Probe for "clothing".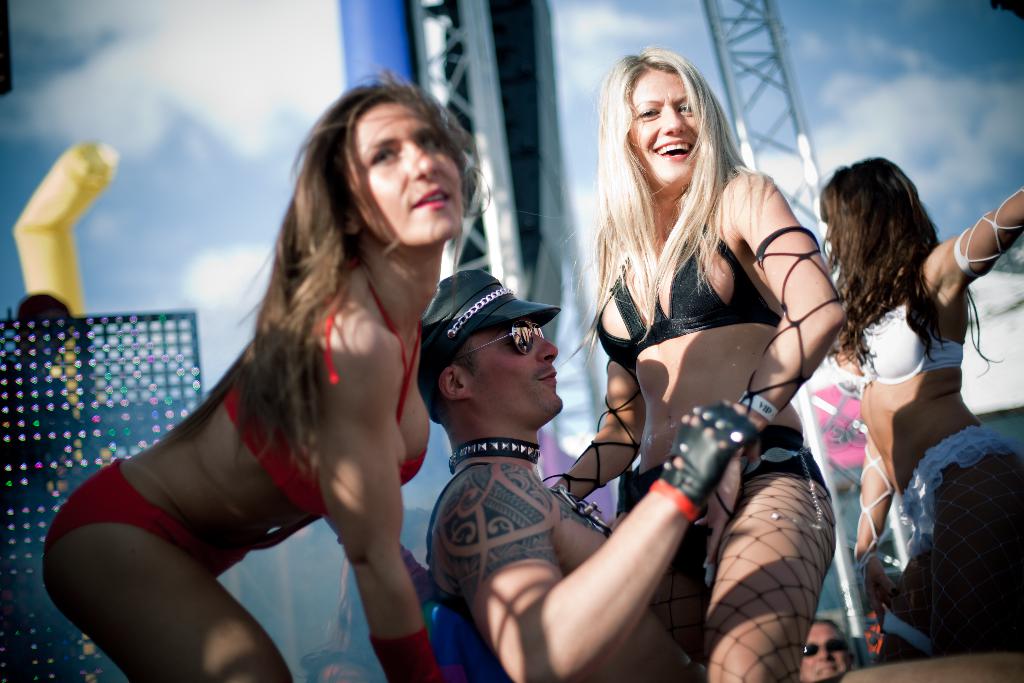
Probe result: {"left": 428, "top": 265, "right": 547, "bottom": 339}.
